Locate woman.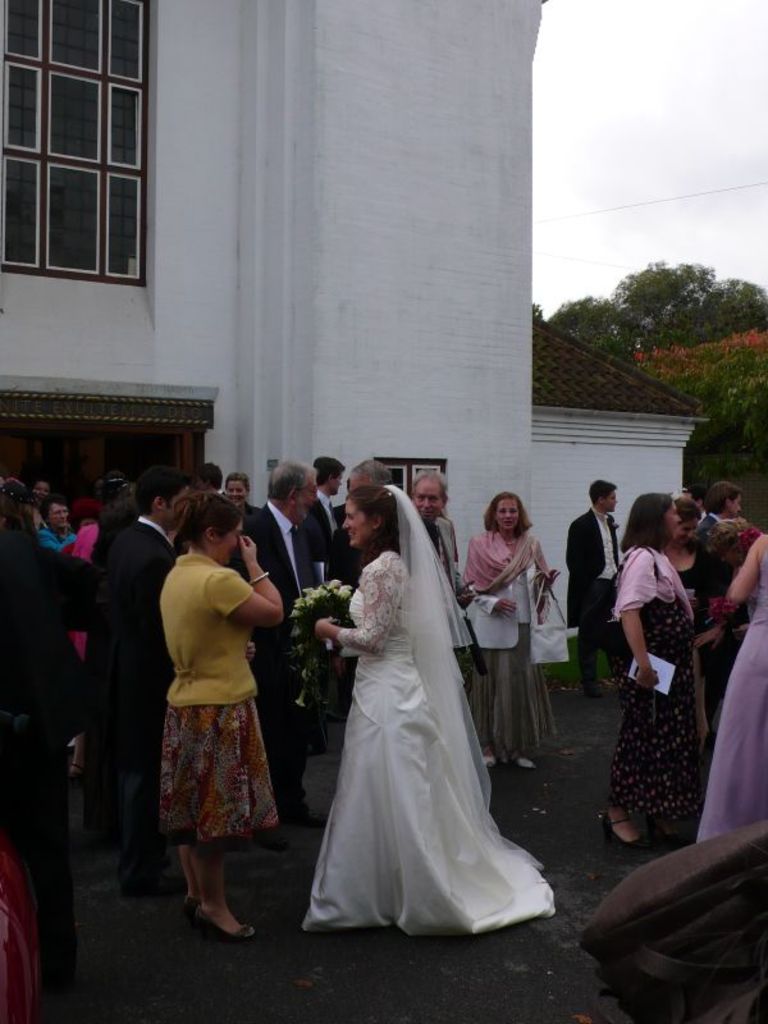
Bounding box: crop(596, 490, 703, 859).
